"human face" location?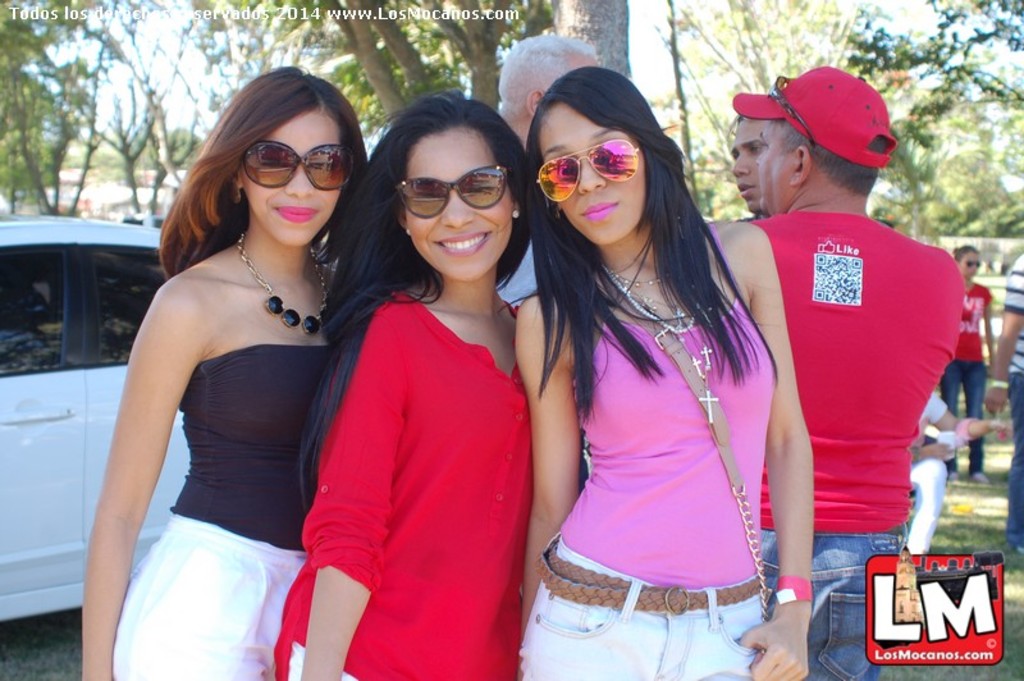
244:108:347:243
